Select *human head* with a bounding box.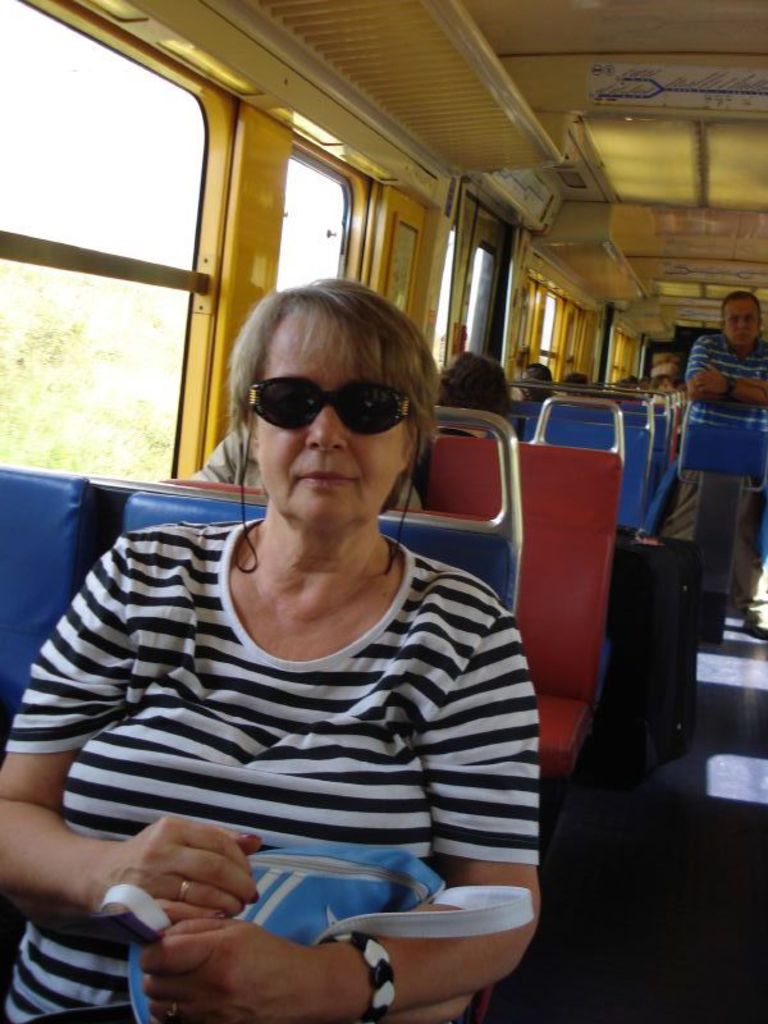
locate(511, 366, 554, 410).
